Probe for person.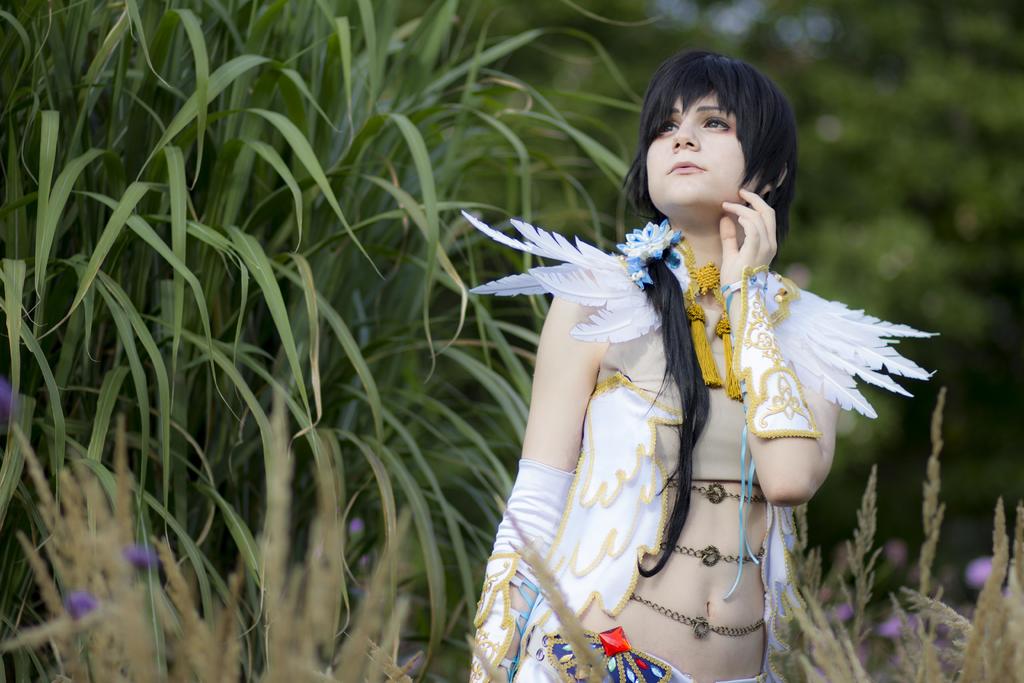
Probe result: select_region(461, 46, 936, 682).
